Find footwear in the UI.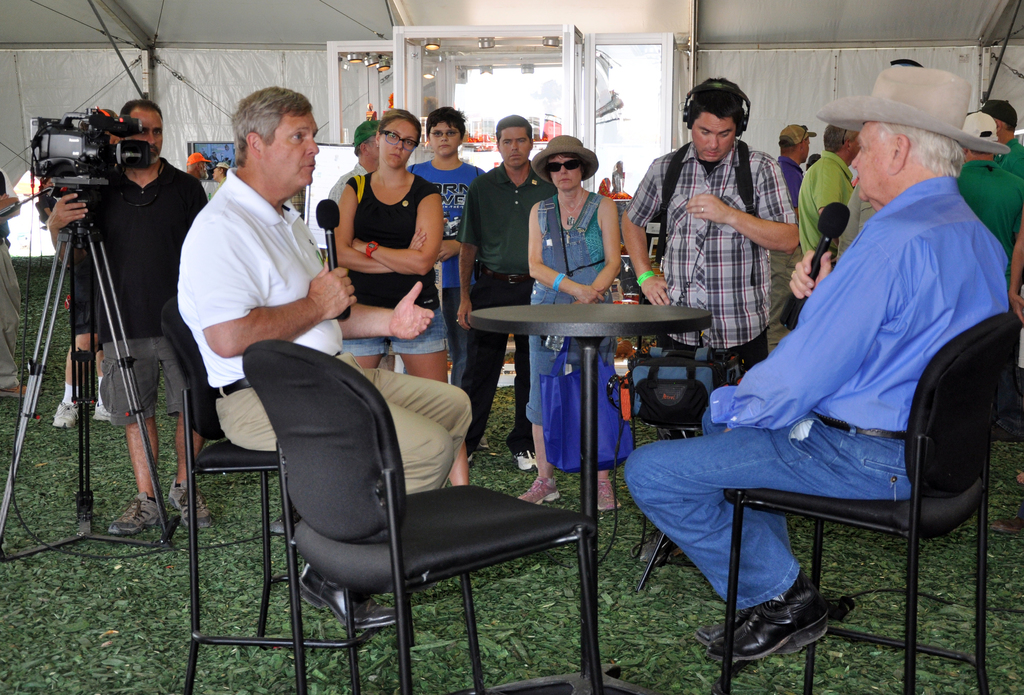
UI element at [598, 478, 621, 511].
